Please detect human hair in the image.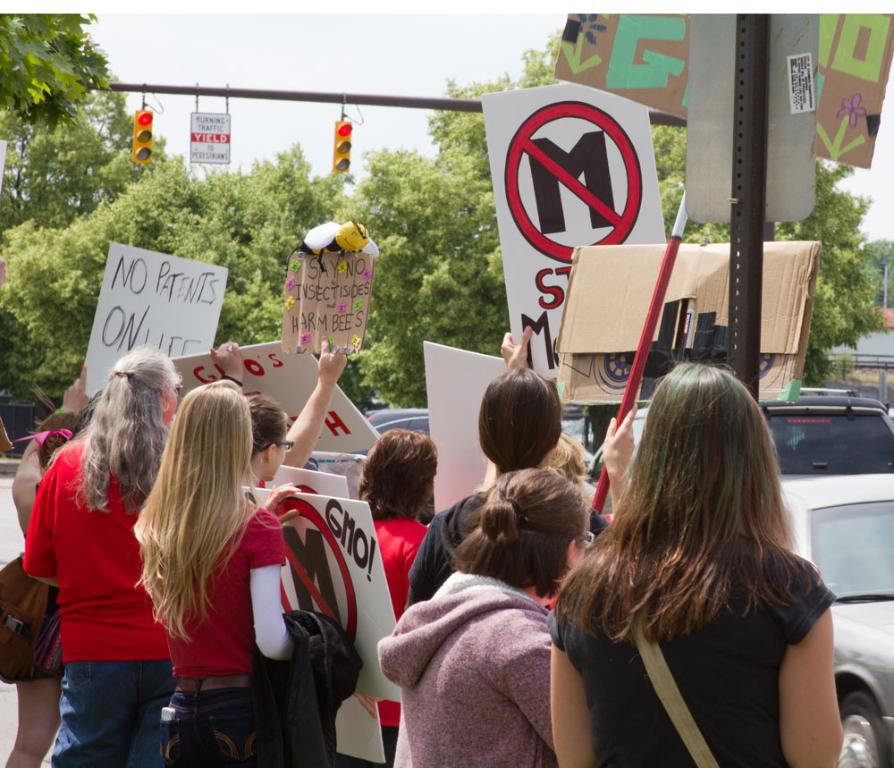
BBox(48, 343, 187, 513).
